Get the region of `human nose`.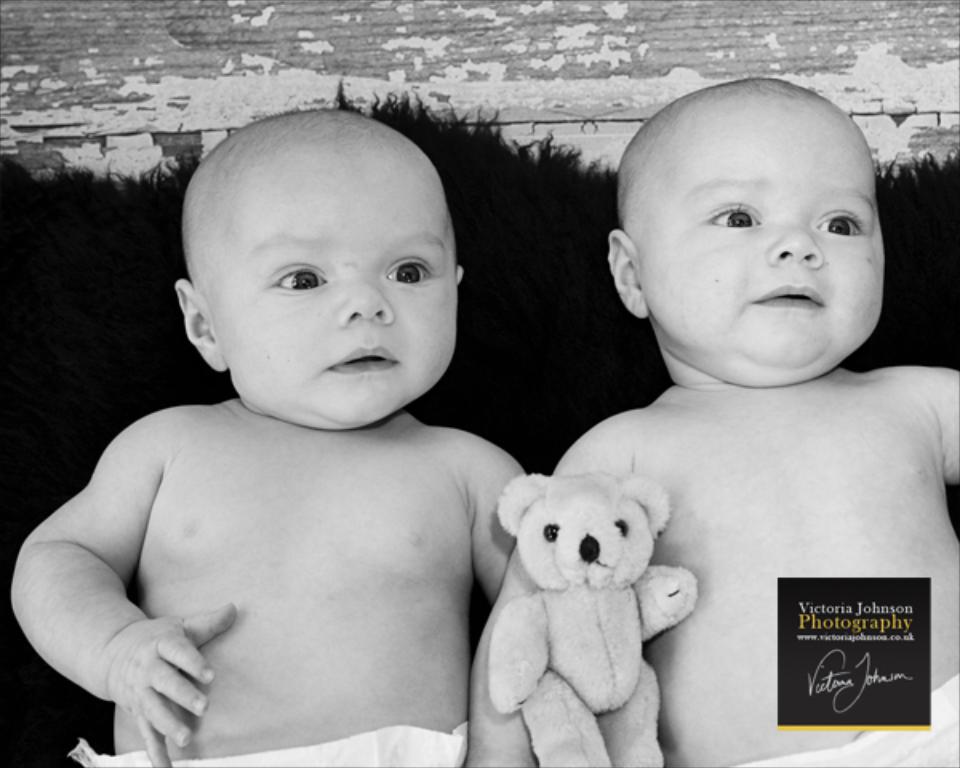
<region>766, 218, 822, 264</region>.
